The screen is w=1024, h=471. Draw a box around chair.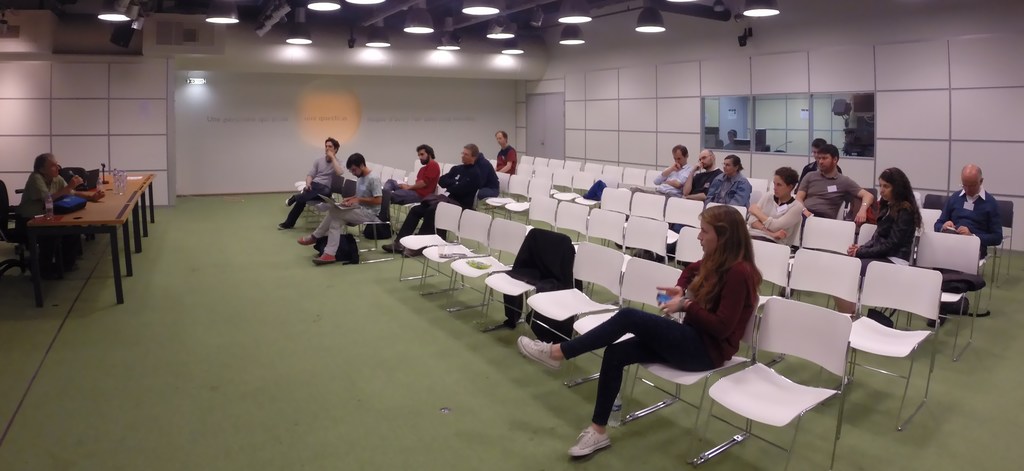
detection(535, 156, 545, 165).
